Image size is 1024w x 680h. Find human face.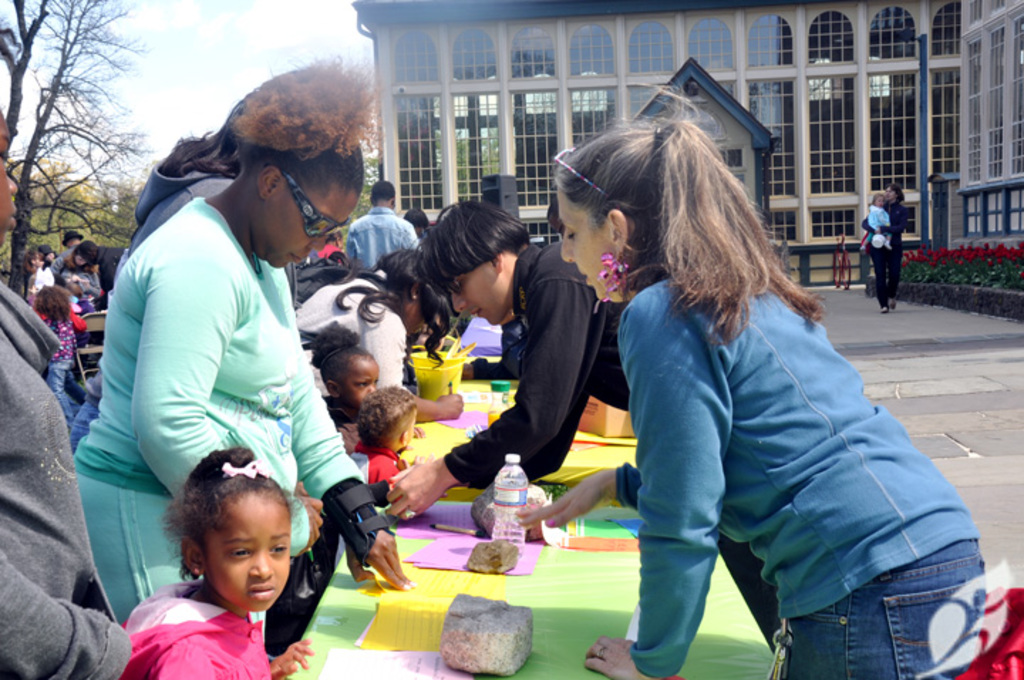
crop(202, 488, 293, 612).
